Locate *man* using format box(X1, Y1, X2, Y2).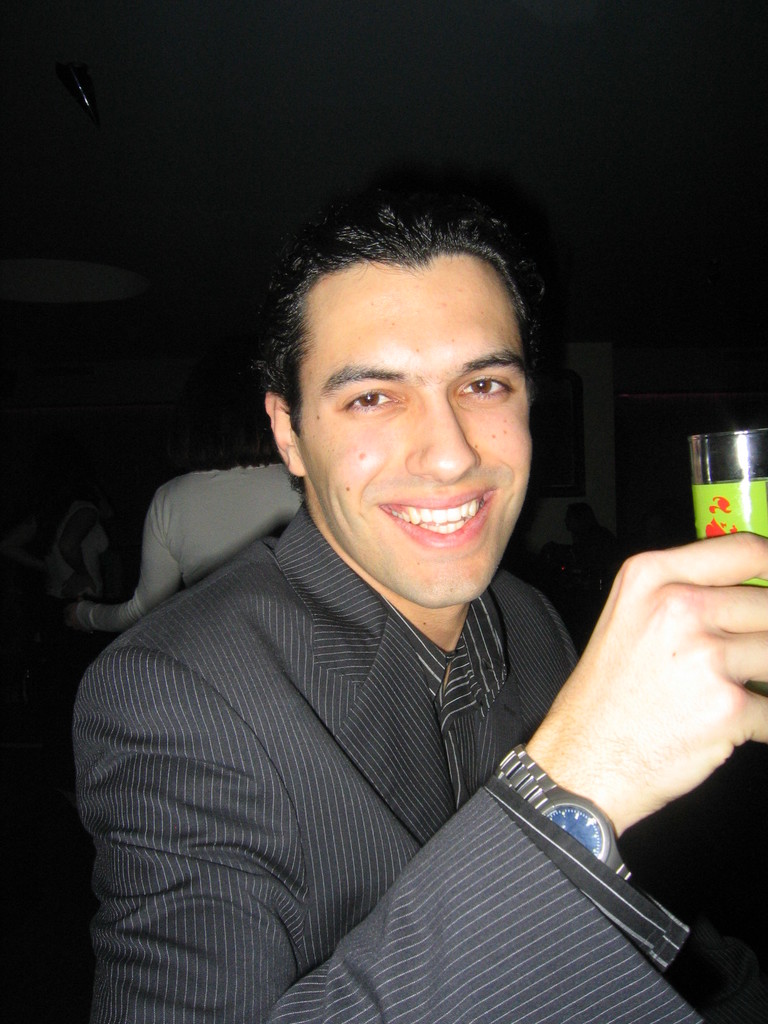
box(49, 189, 748, 1009).
